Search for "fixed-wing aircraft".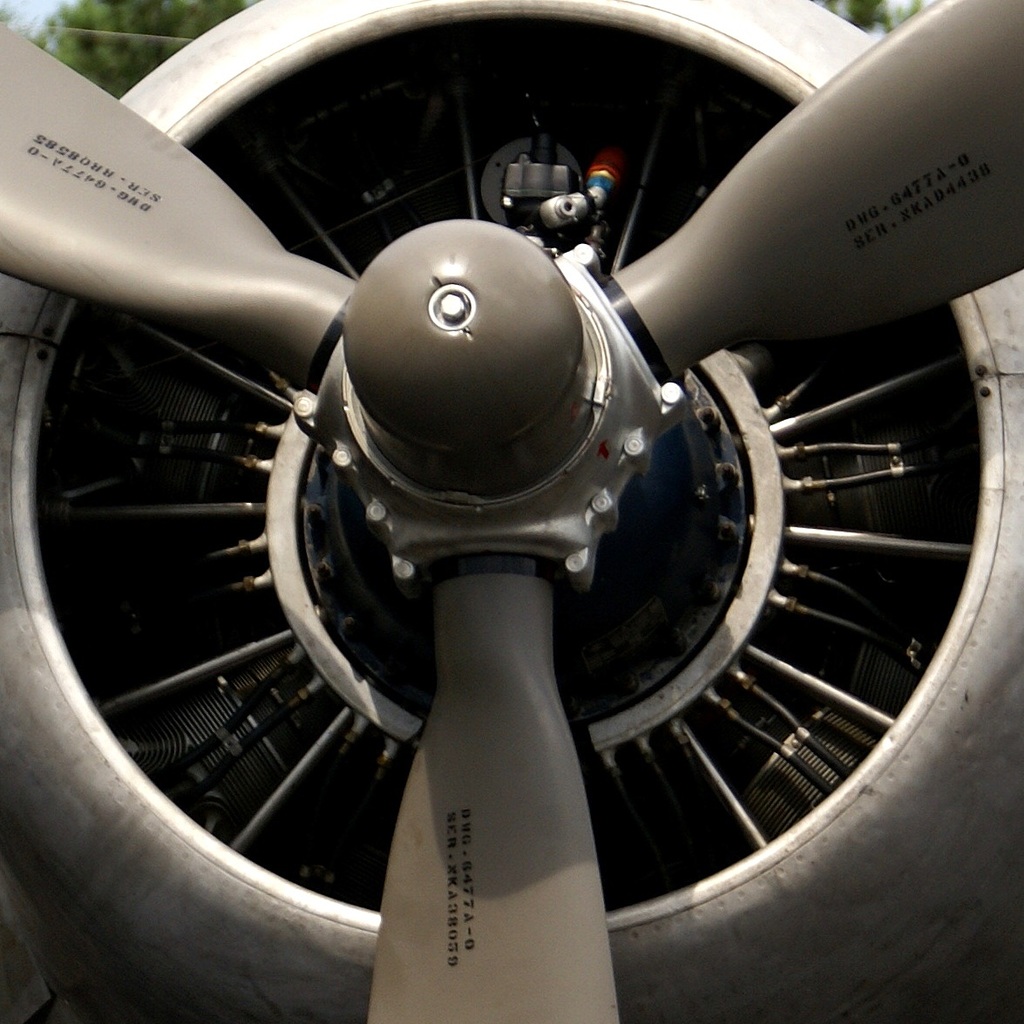
Found at [0,0,1023,1023].
